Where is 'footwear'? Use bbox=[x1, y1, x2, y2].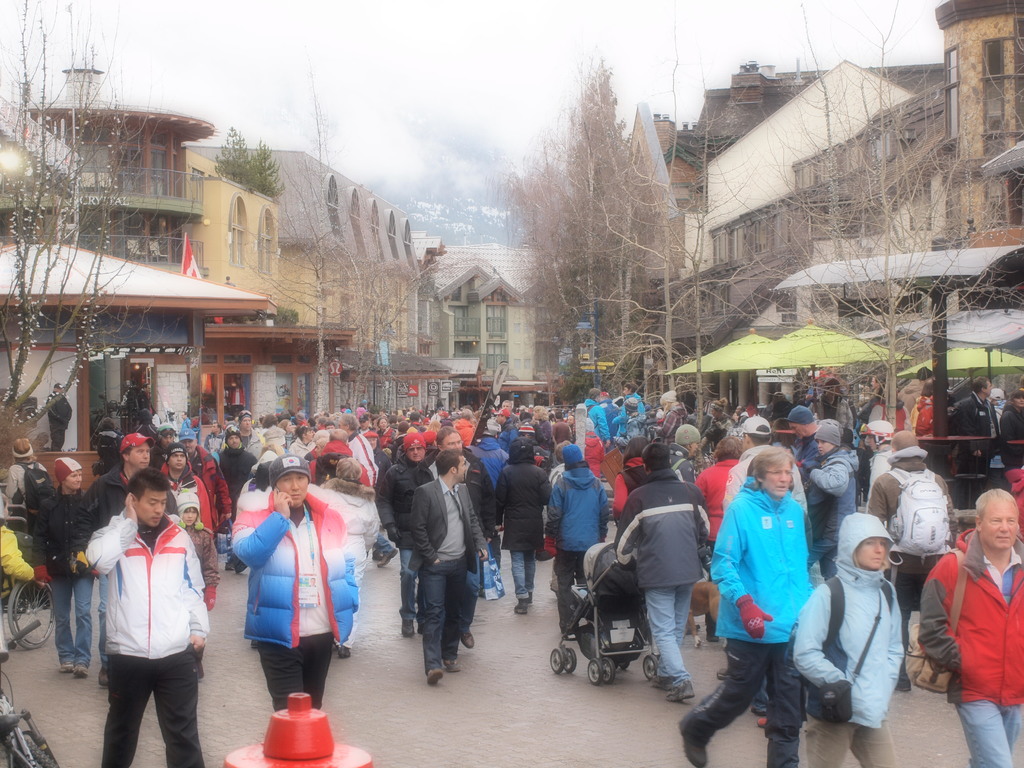
bbox=[463, 632, 478, 648].
